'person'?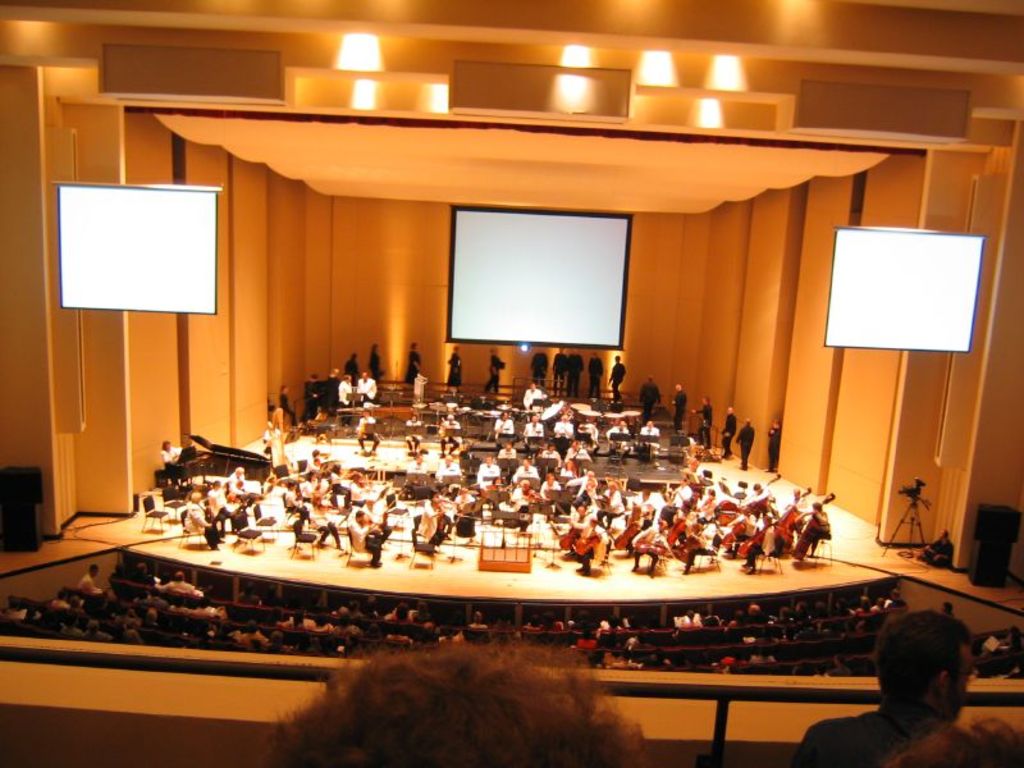
select_region(567, 438, 590, 460)
